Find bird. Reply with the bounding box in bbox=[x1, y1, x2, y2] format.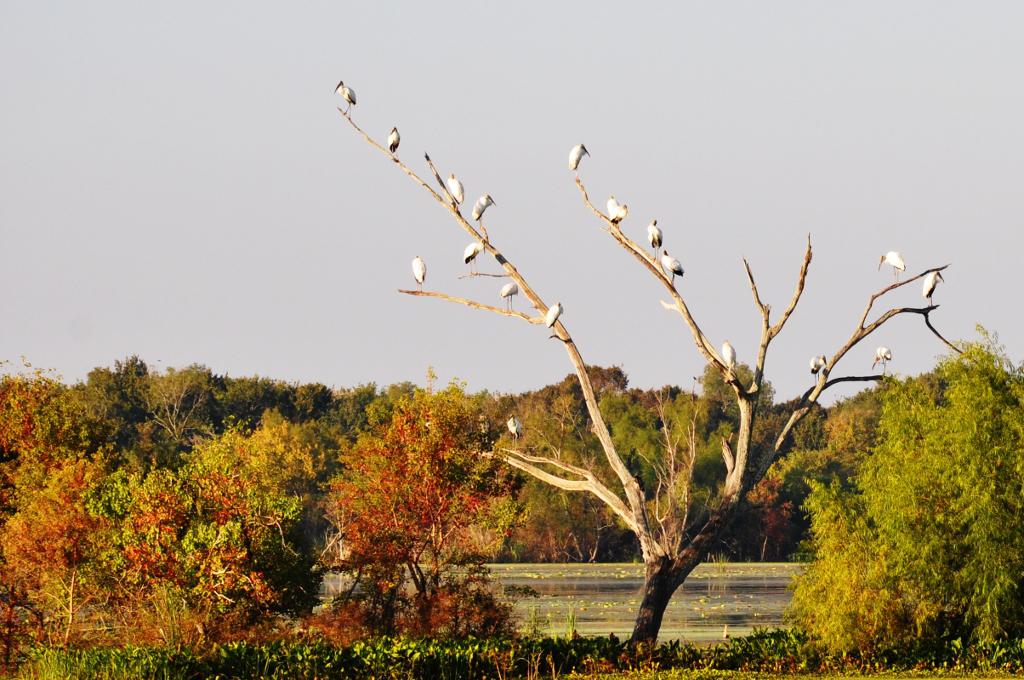
bbox=[463, 239, 487, 276].
